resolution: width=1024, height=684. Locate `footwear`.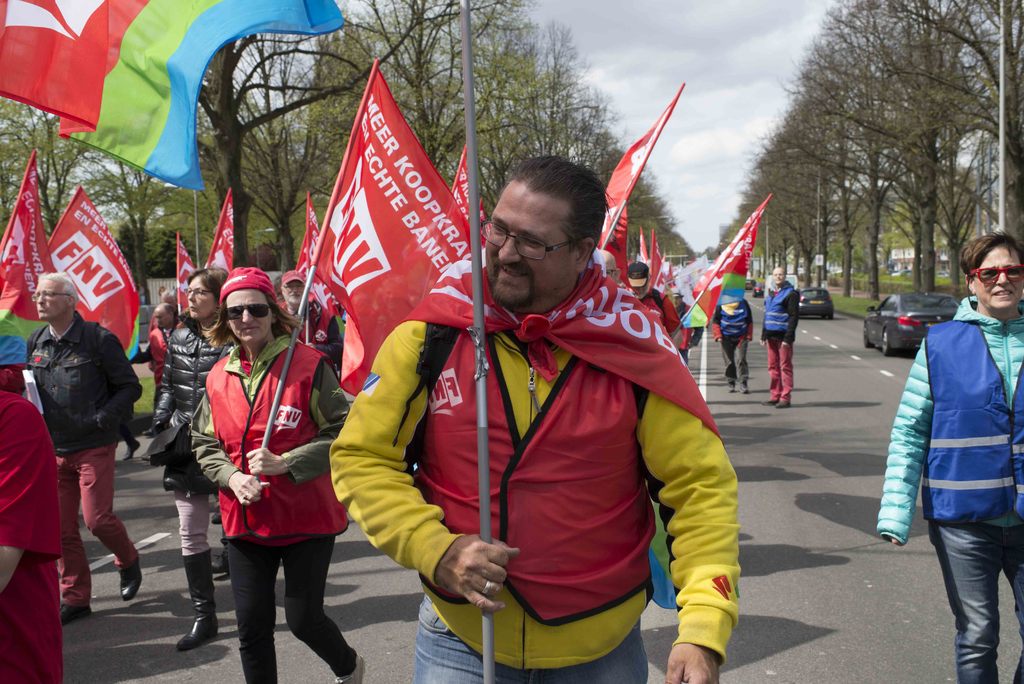
{"left": 57, "top": 596, "right": 99, "bottom": 624}.
